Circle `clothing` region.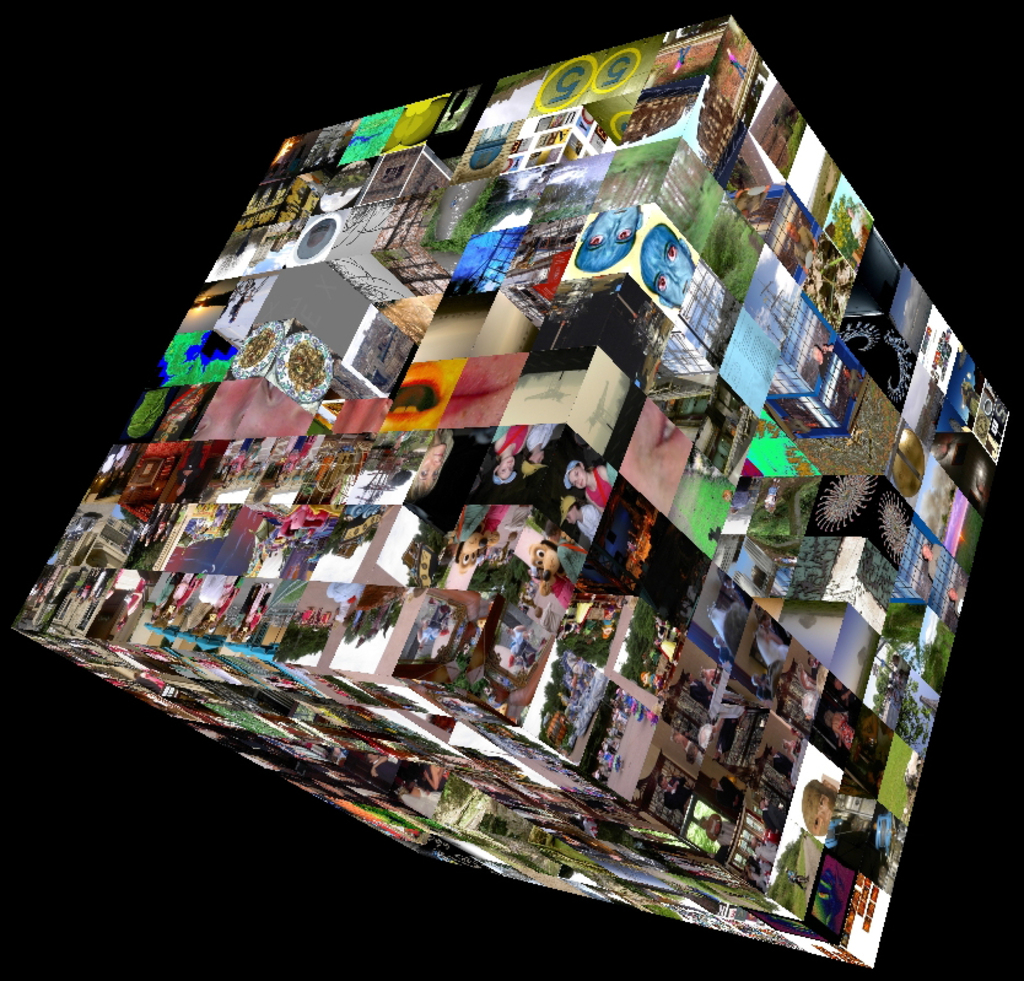
Region: left=152, top=576, right=177, bottom=610.
